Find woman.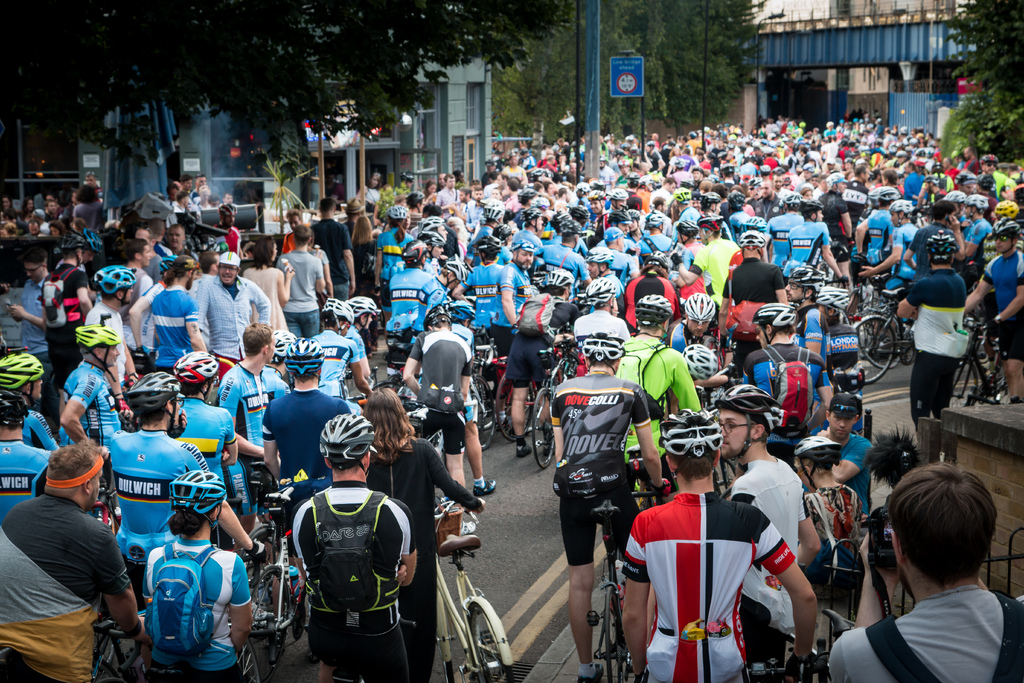
rect(141, 466, 253, 682).
